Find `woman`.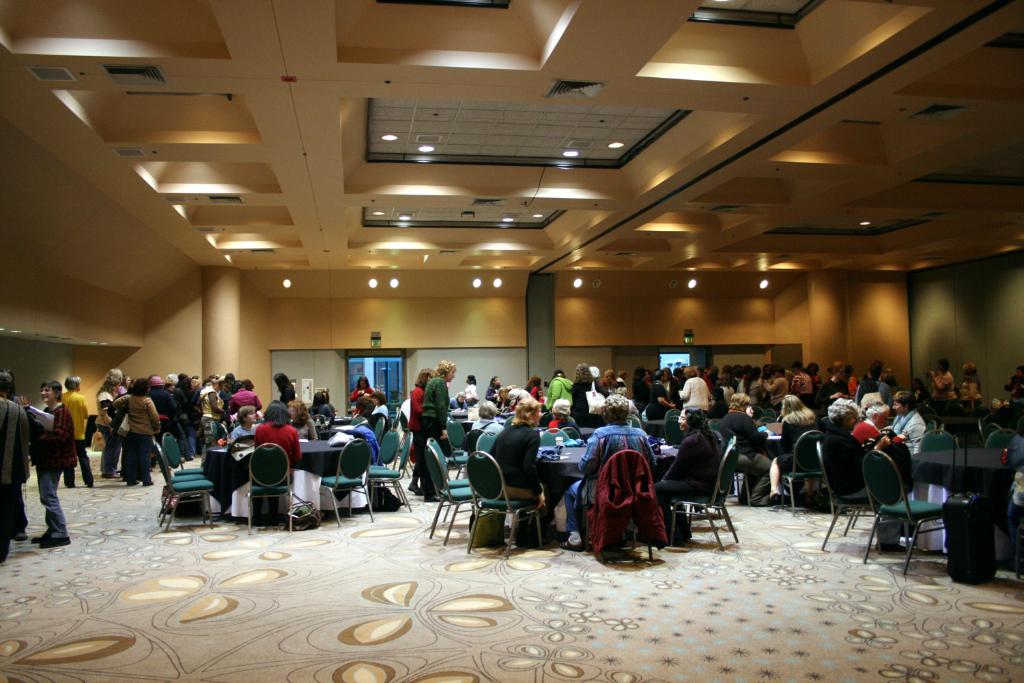
(855, 400, 906, 441).
